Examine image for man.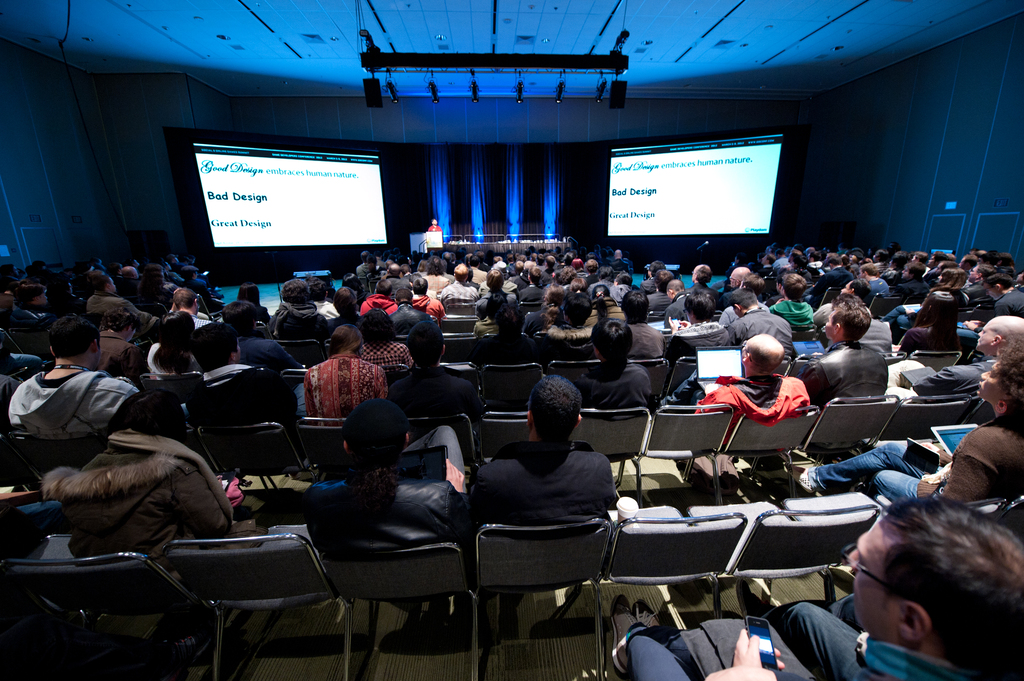
Examination result: rect(271, 280, 326, 335).
